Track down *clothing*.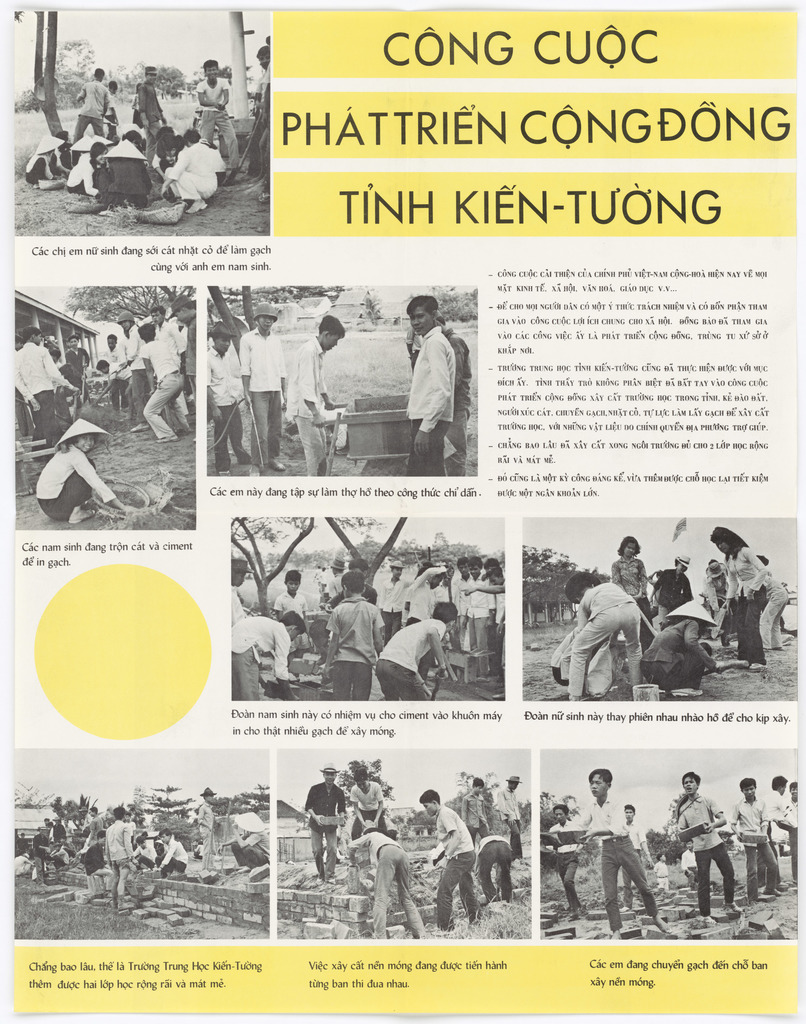
Tracked to [131, 326, 191, 447].
